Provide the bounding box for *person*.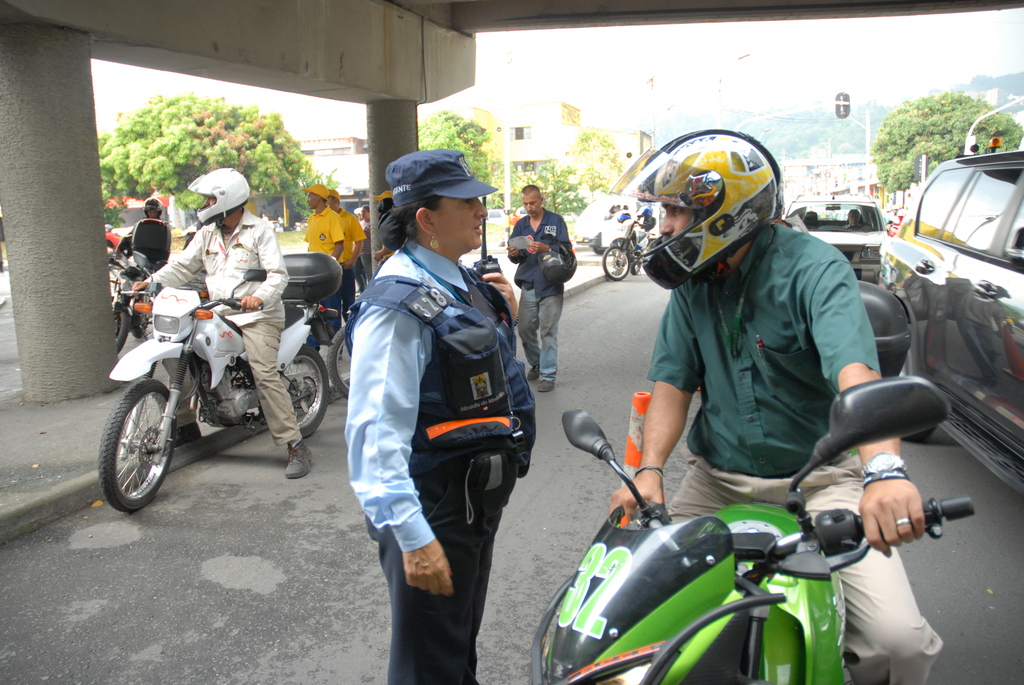
(340, 145, 538, 684).
